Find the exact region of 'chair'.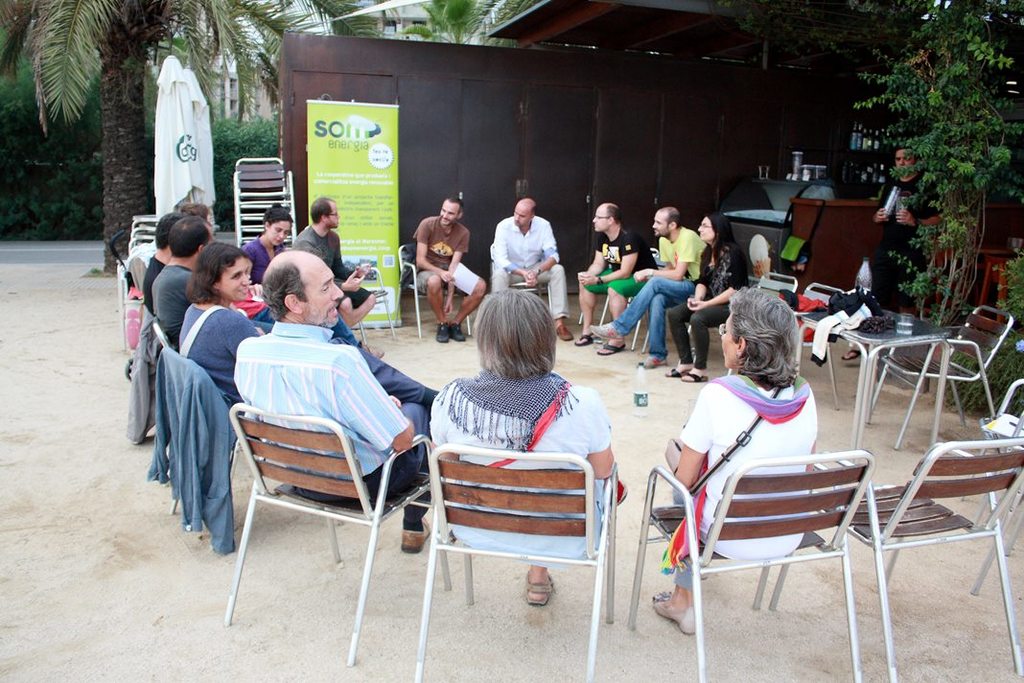
Exact region: (481,239,556,318).
